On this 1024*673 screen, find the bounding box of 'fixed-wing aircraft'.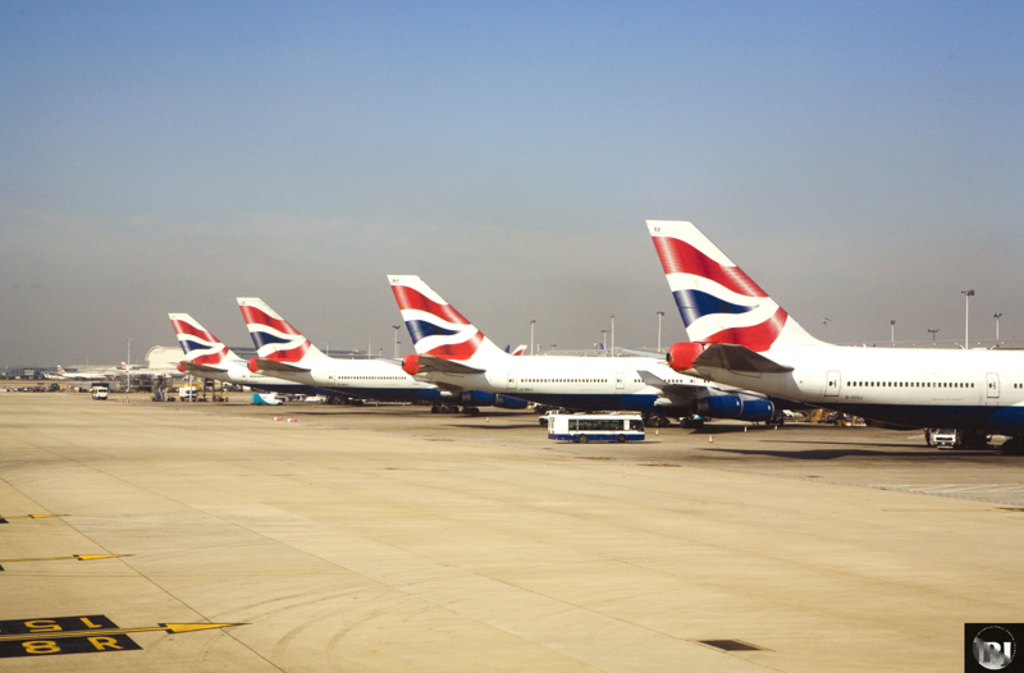
Bounding box: locate(402, 269, 785, 422).
